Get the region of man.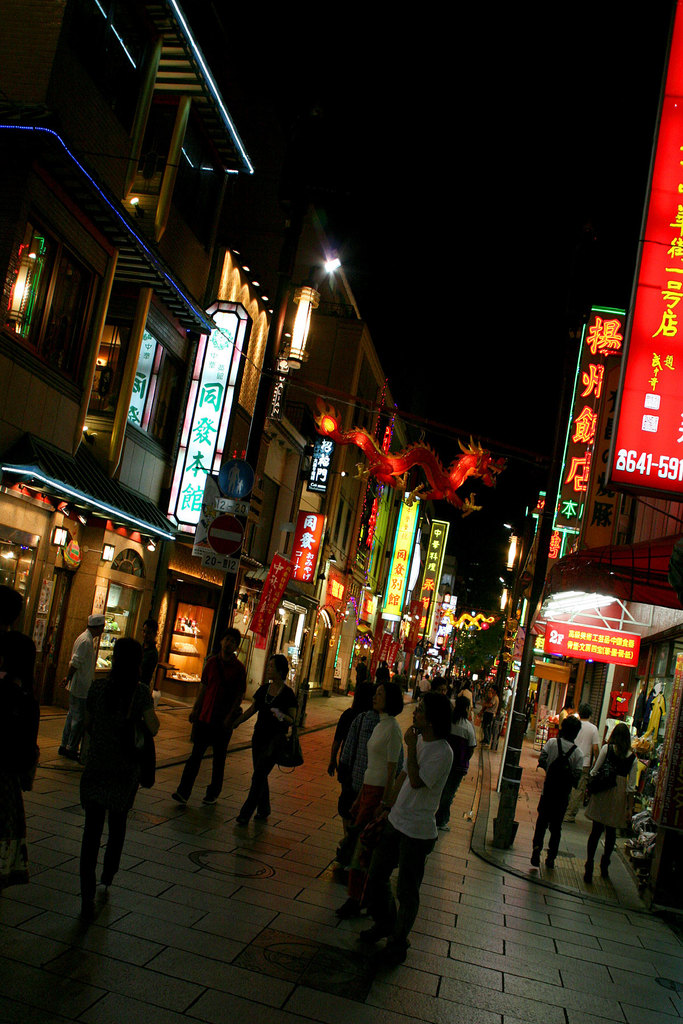
[47, 655, 150, 925].
